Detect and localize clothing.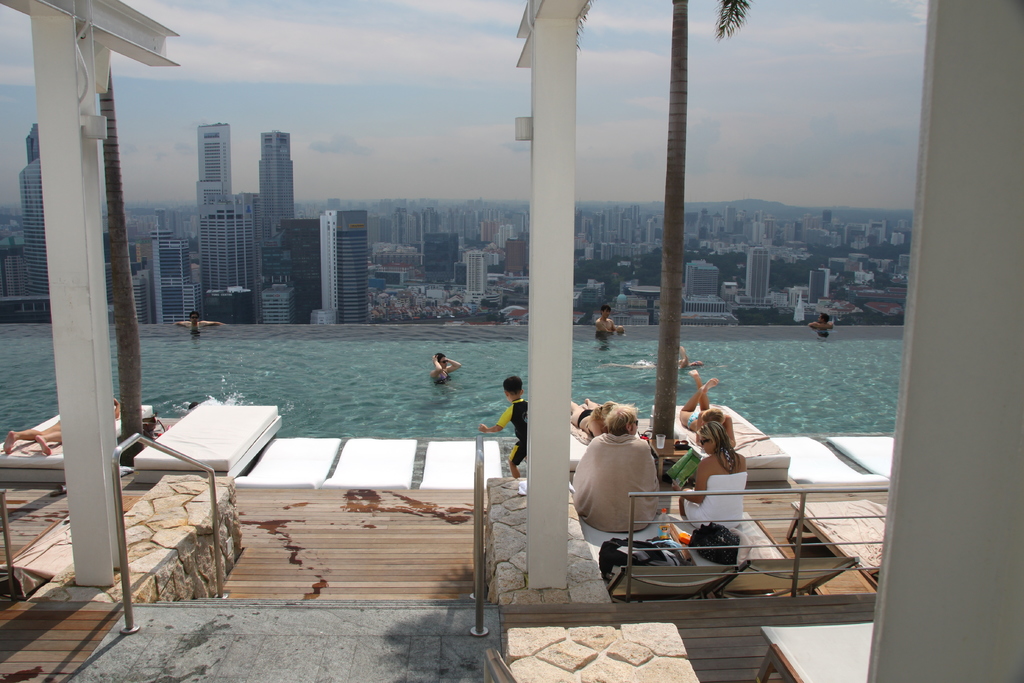
Localized at box=[507, 387, 541, 473].
